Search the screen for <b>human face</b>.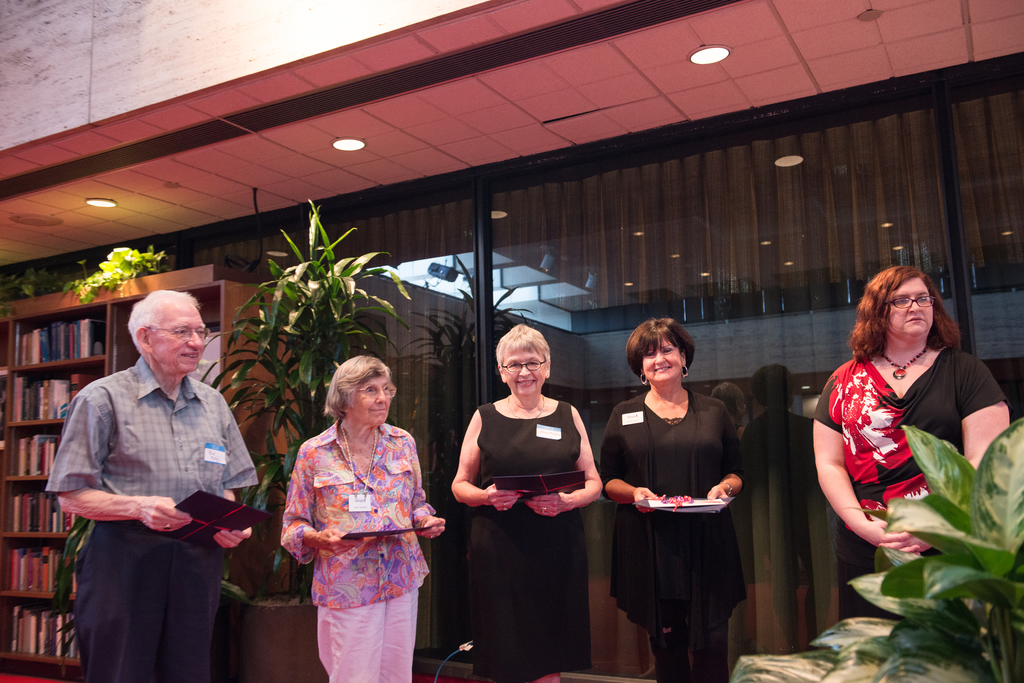
Found at pyautogui.locateOnScreen(352, 374, 393, 422).
